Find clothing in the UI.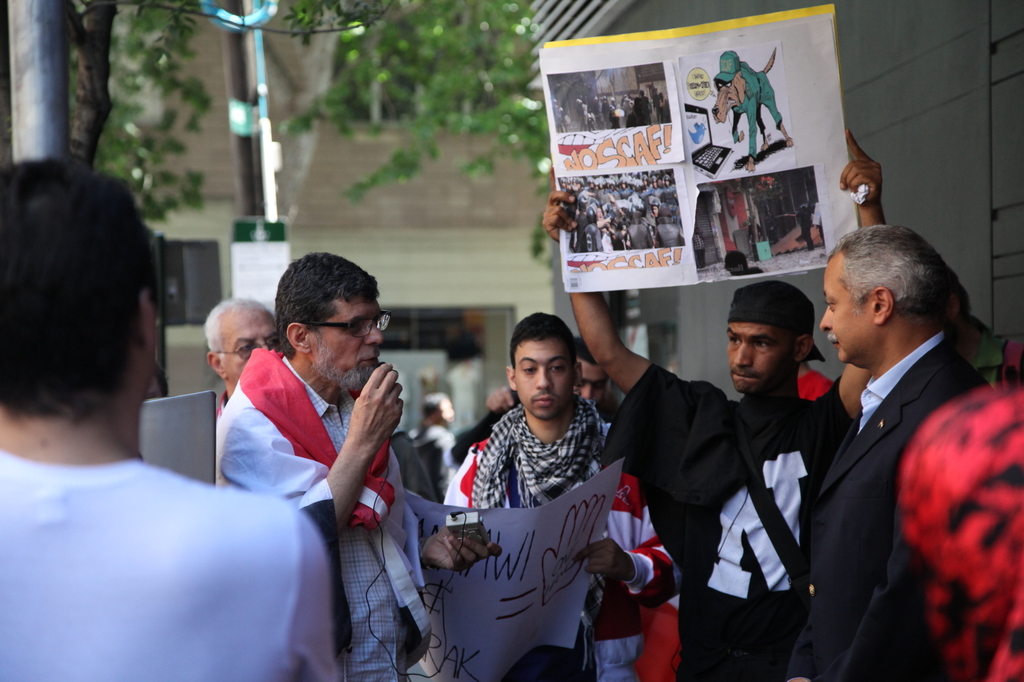
UI element at {"left": 780, "top": 263, "right": 997, "bottom": 680}.
